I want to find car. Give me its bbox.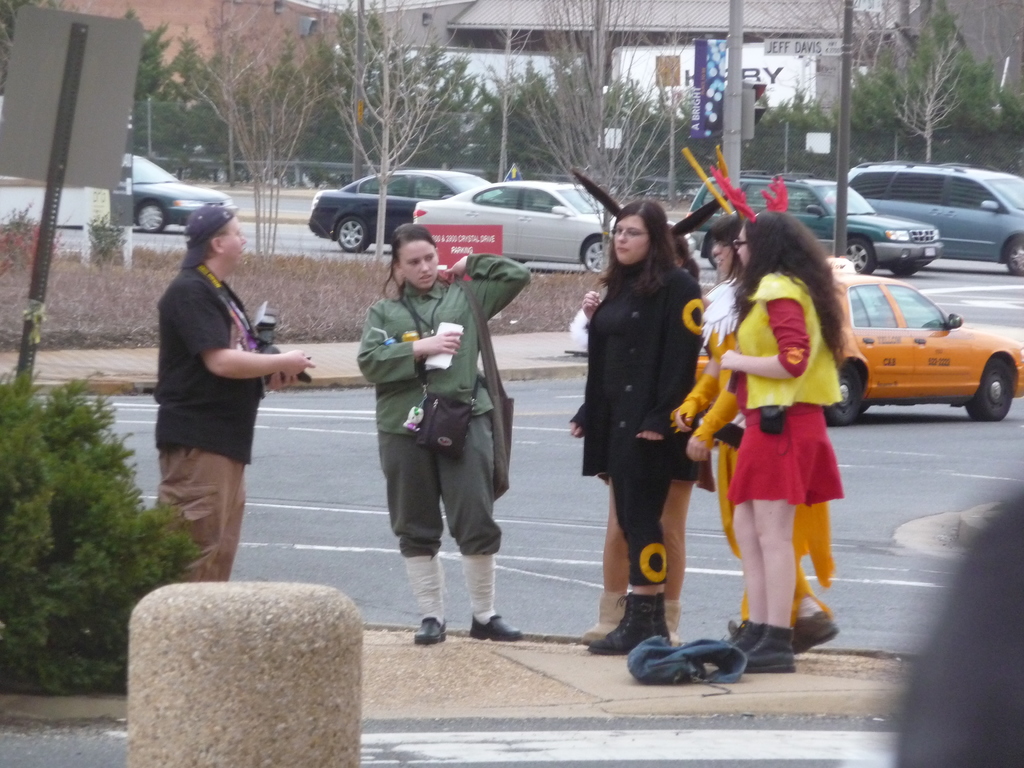
[x1=310, y1=168, x2=500, y2=250].
